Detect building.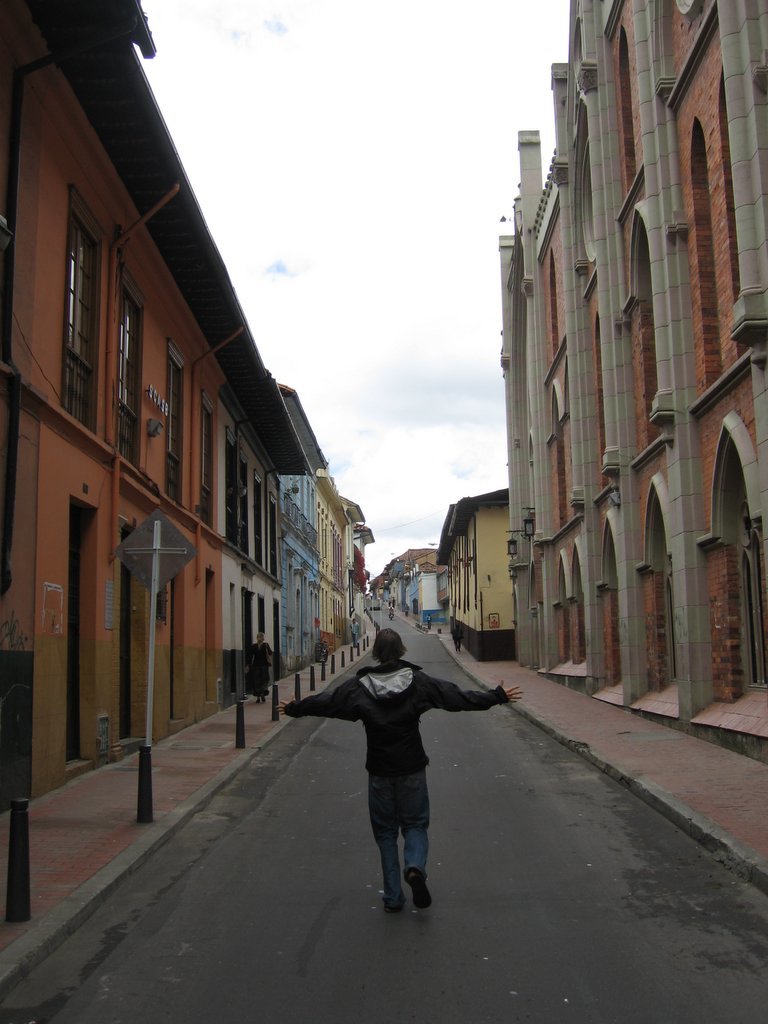
Detected at <region>0, 0, 314, 823</region>.
